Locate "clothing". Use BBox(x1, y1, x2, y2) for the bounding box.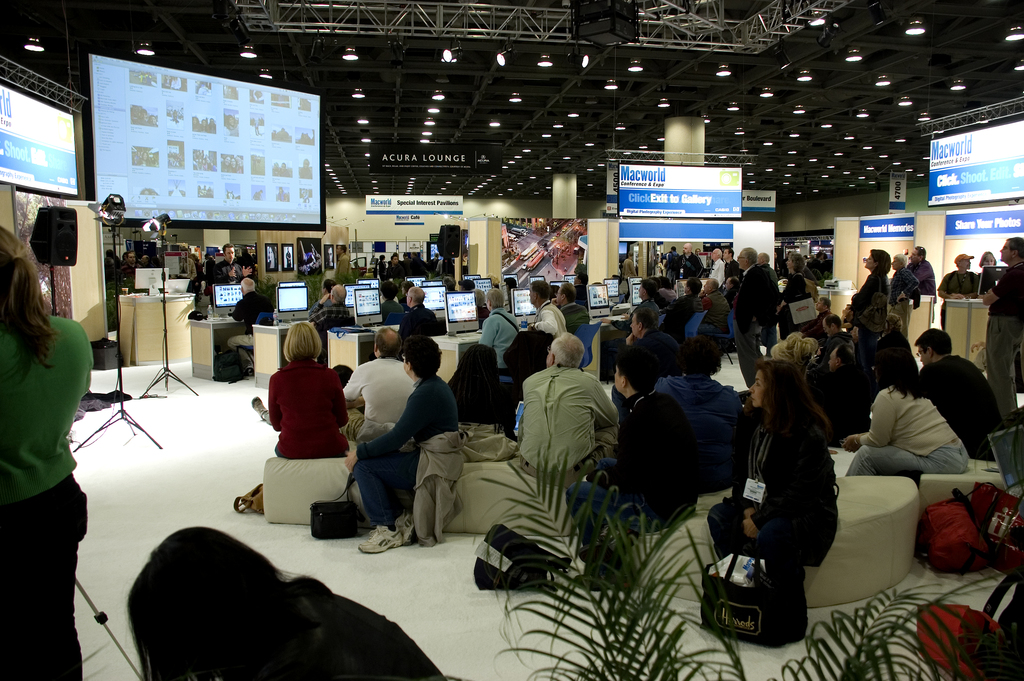
BBox(360, 367, 461, 444).
